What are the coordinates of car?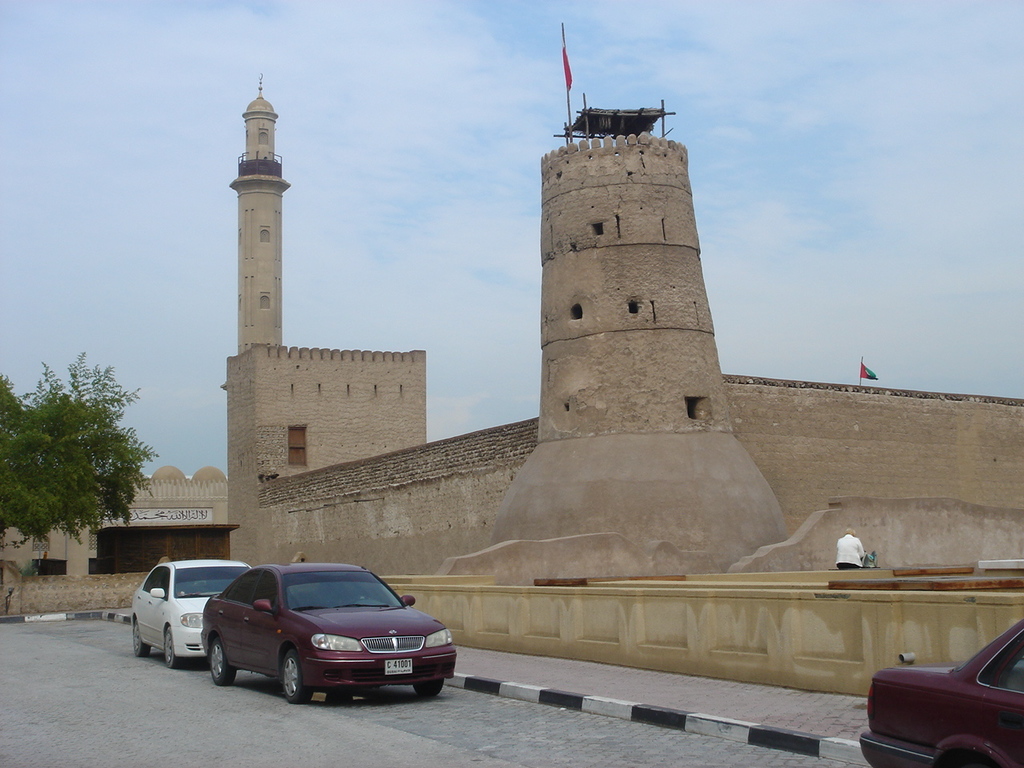
<box>134,551,263,671</box>.
